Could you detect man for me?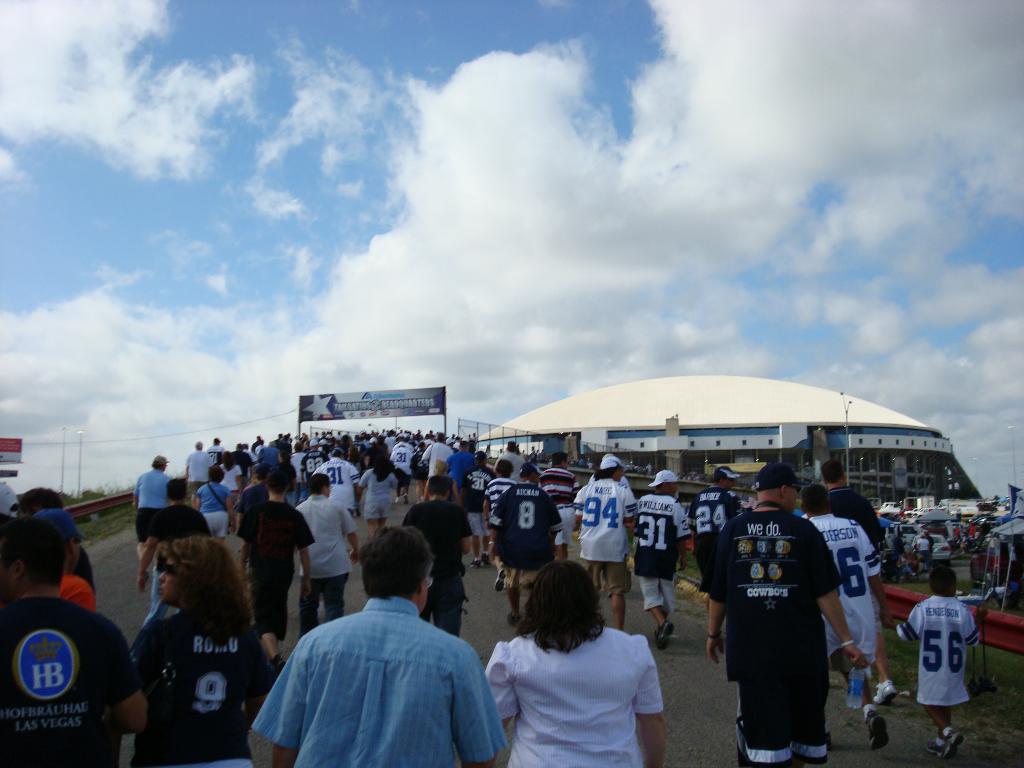
Detection result: 822, 458, 891, 703.
